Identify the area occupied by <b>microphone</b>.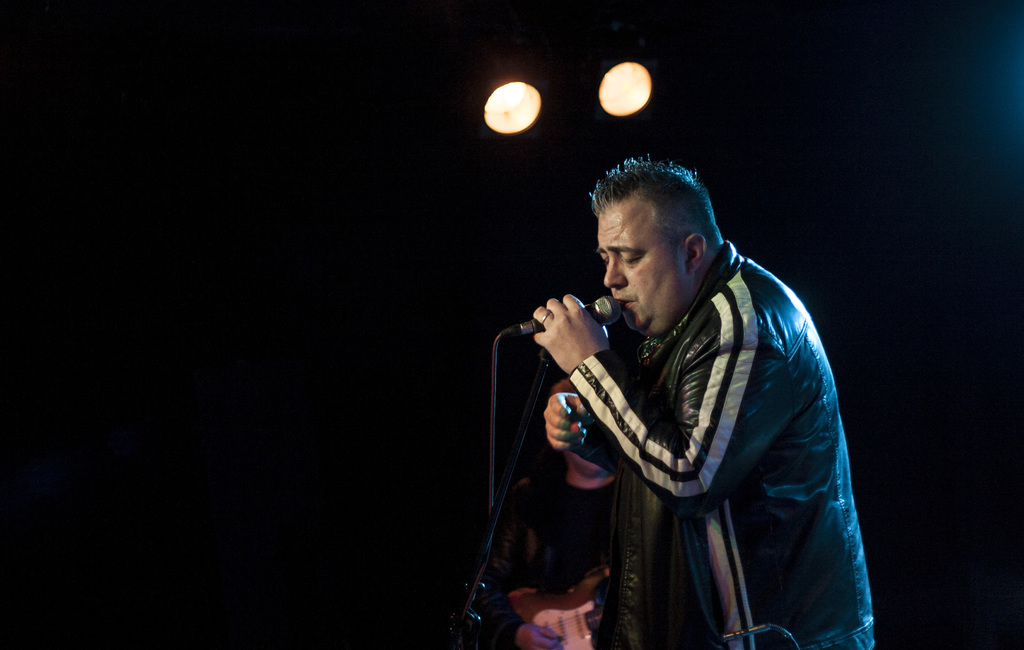
Area: bbox=[481, 292, 624, 335].
